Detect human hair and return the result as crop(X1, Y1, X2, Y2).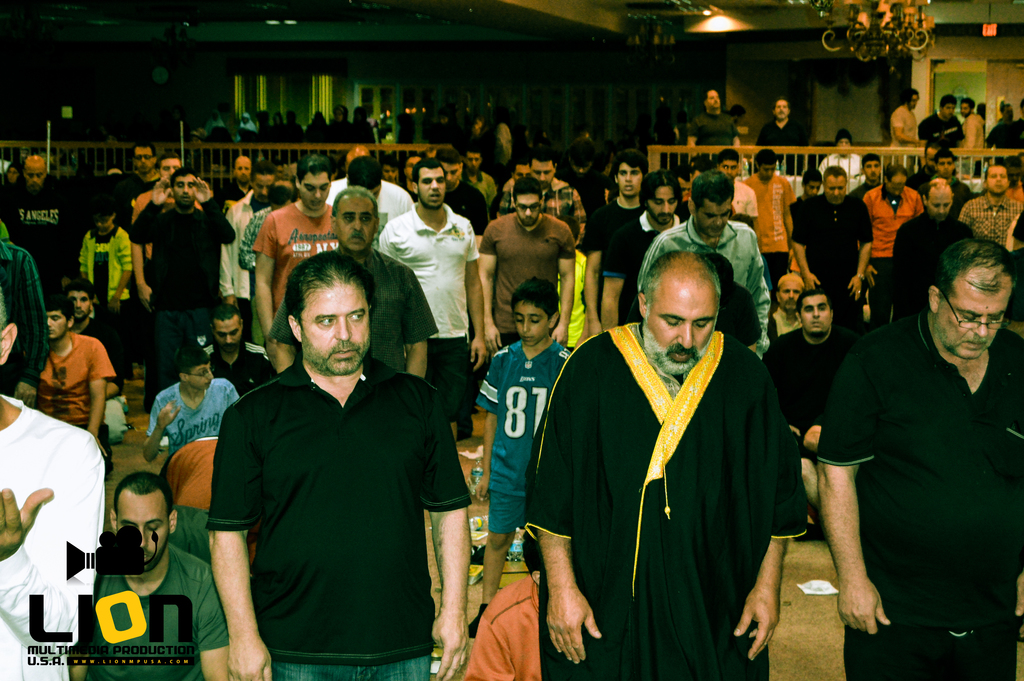
crop(940, 92, 957, 110).
